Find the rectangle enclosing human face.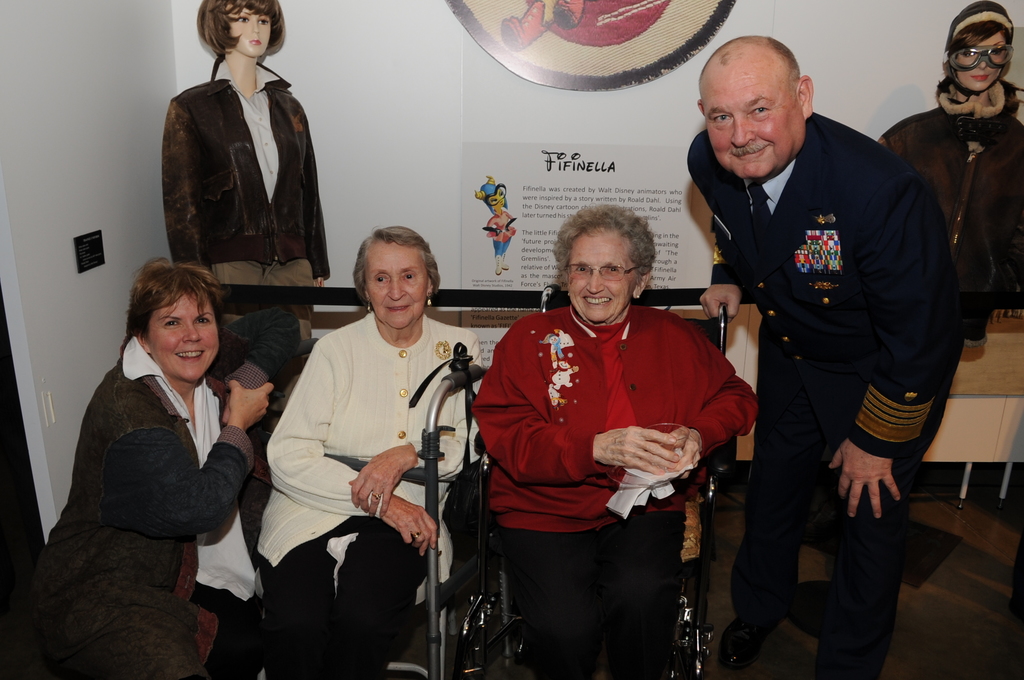
698, 65, 799, 179.
